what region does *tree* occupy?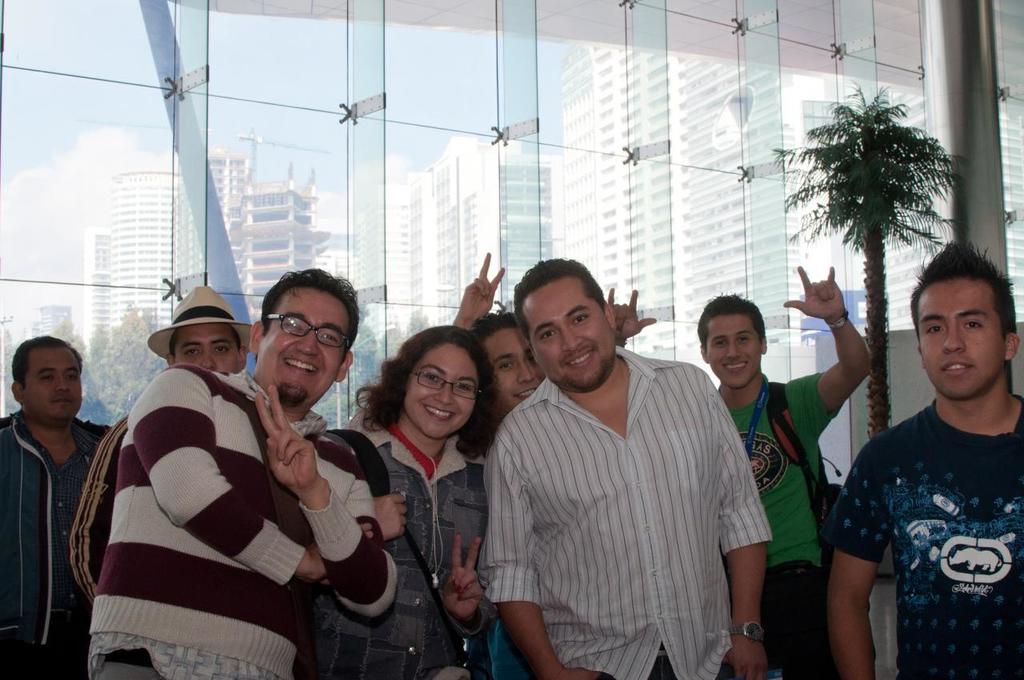
pyautogui.locateOnScreen(793, 70, 972, 435).
